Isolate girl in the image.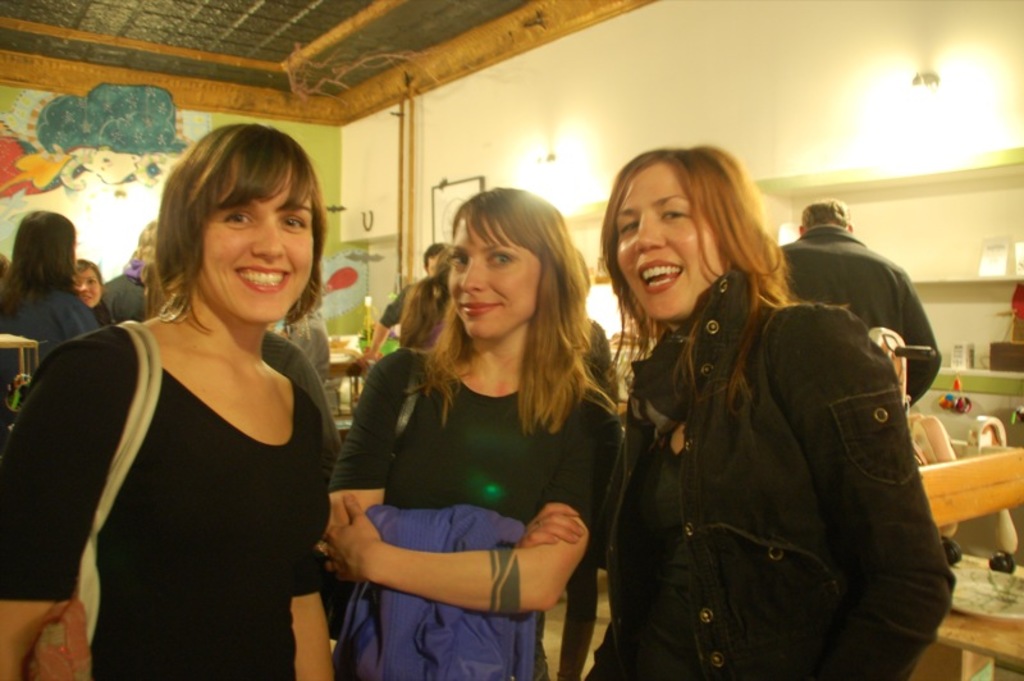
Isolated region: box(328, 186, 621, 680).
